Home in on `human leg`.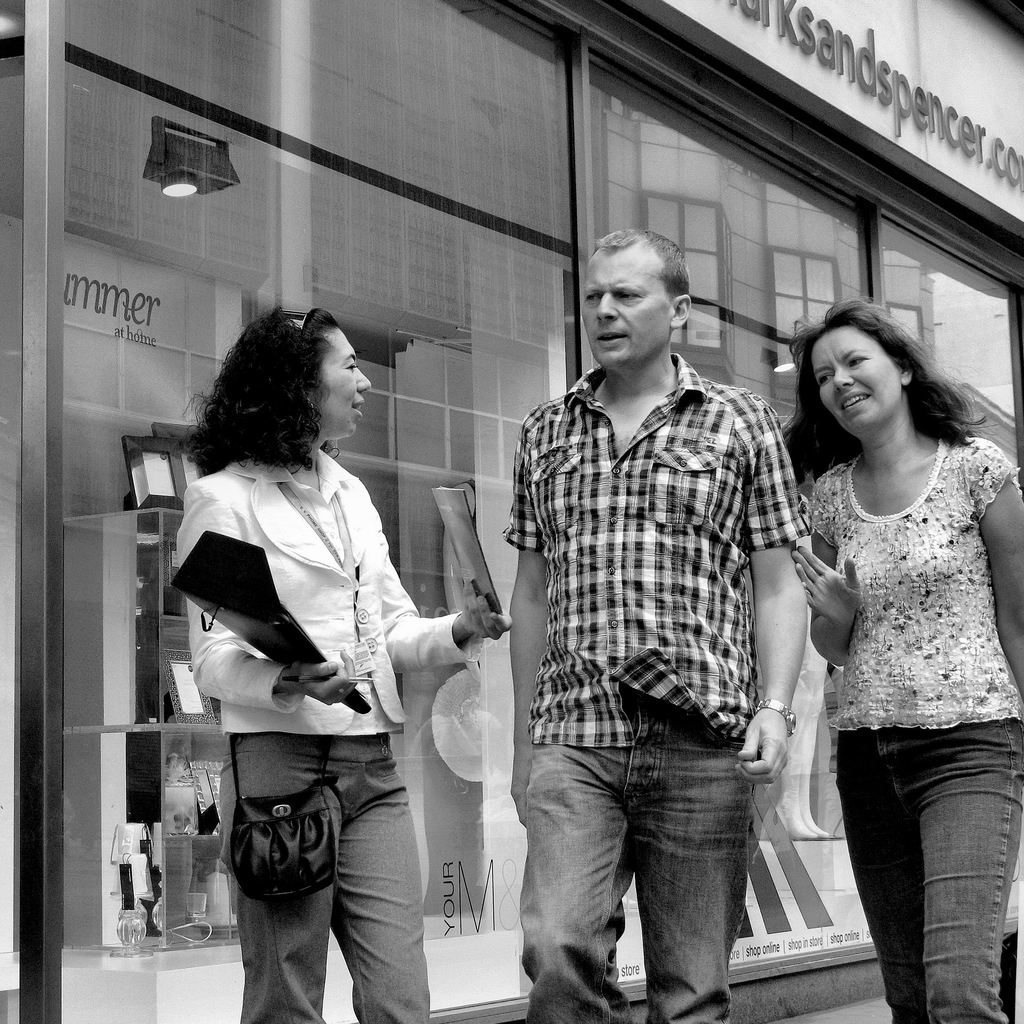
Homed in at (838, 726, 906, 1019).
